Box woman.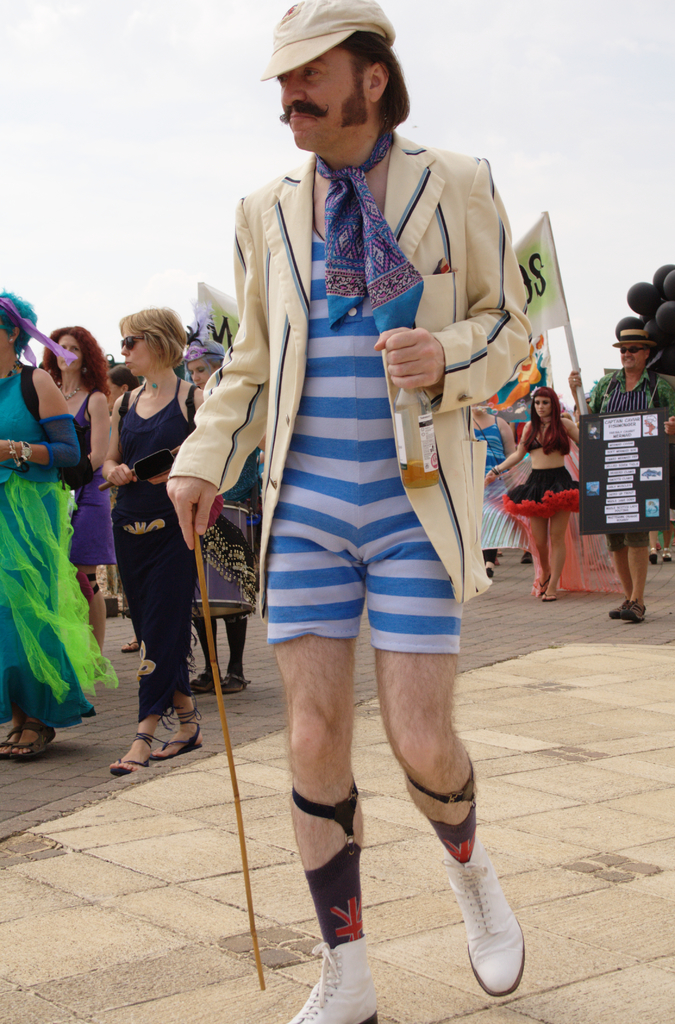
<region>510, 377, 603, 599</region>.
